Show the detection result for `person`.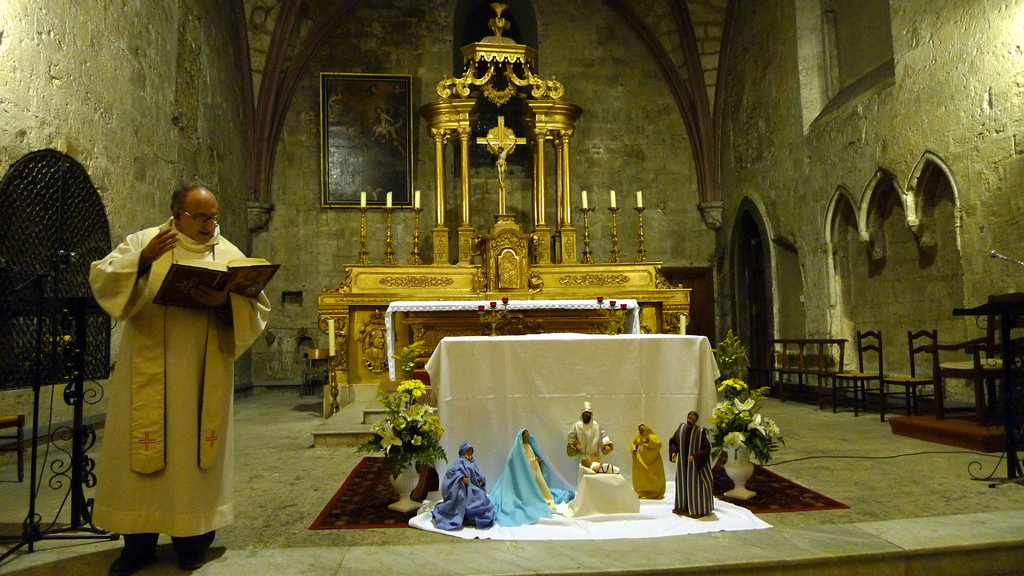
BBox(569, 402, 616, 473).
